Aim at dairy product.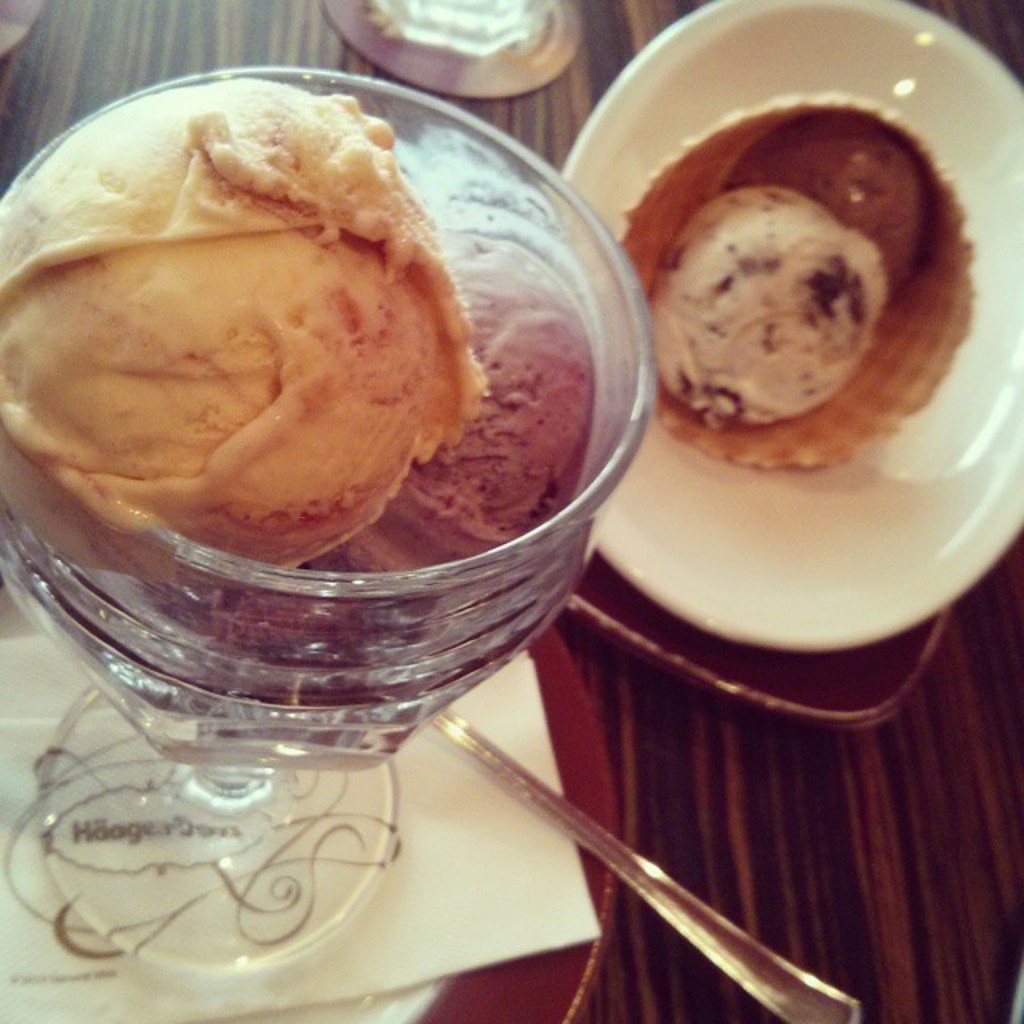
Aimed at detection(301, 238, 555, 670).
